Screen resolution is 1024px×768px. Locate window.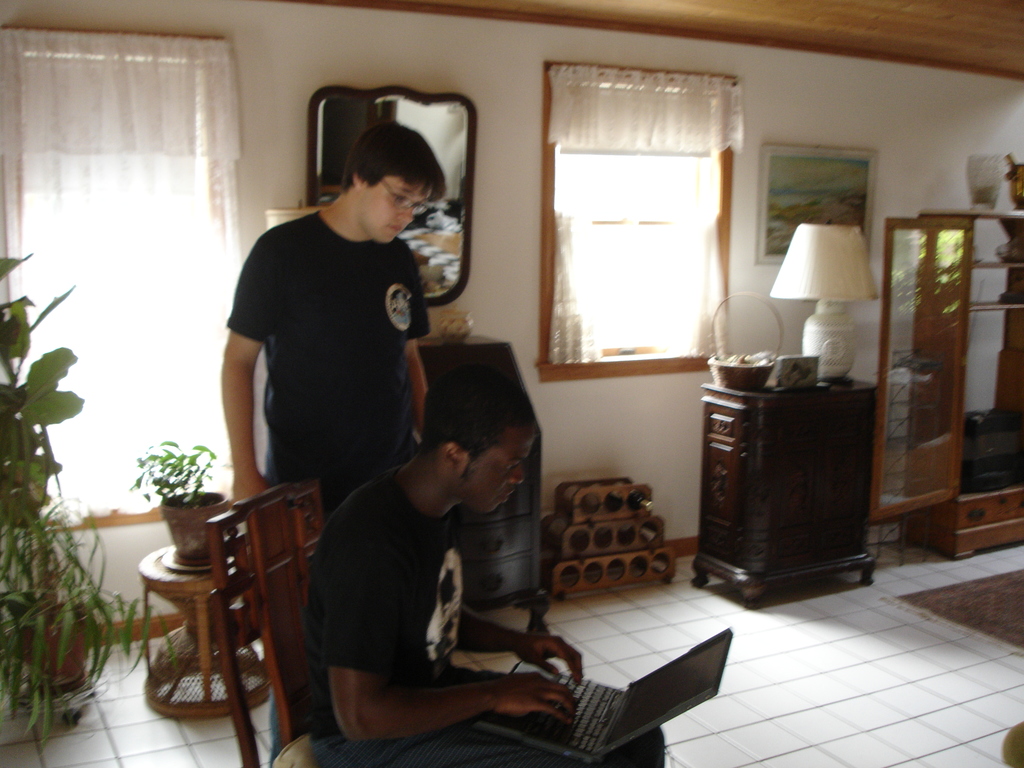
(544,57,742,374).
